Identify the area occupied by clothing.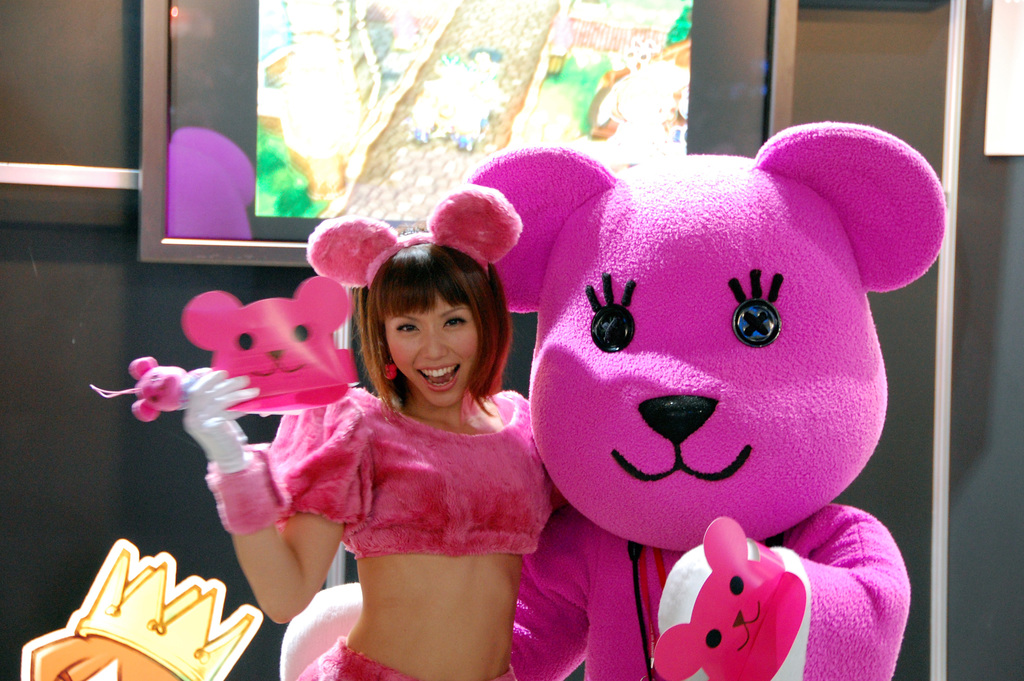
Area: (264, 387, 565, 559).
